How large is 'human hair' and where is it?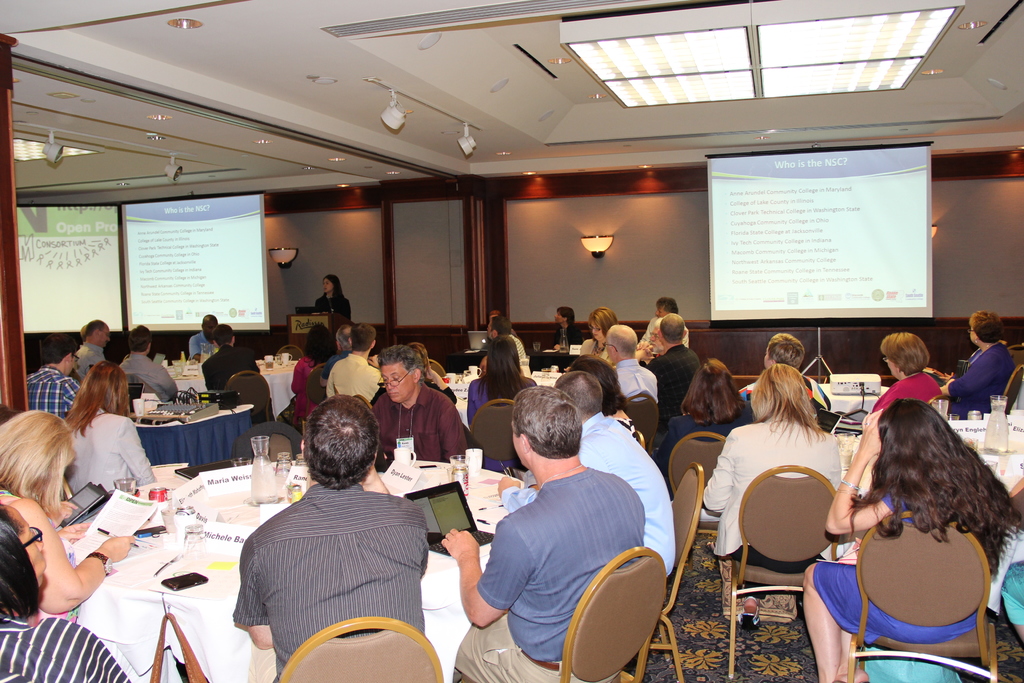
Bounding box: region(754, 362, 834, 445).
